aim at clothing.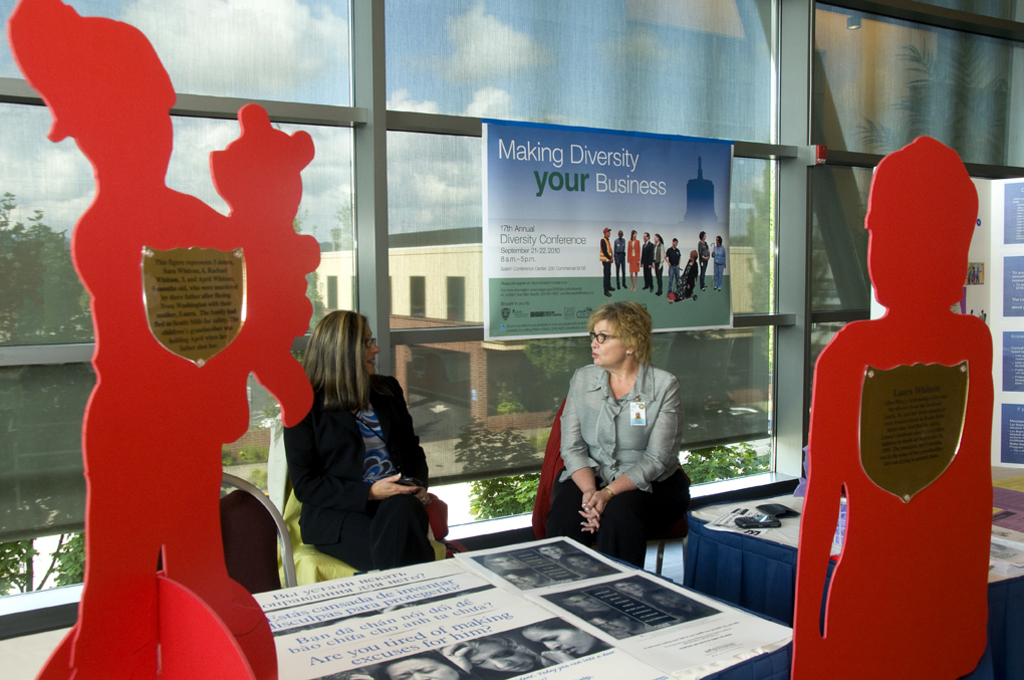
Aimed at l=642, t=237, r=652, b=286.
